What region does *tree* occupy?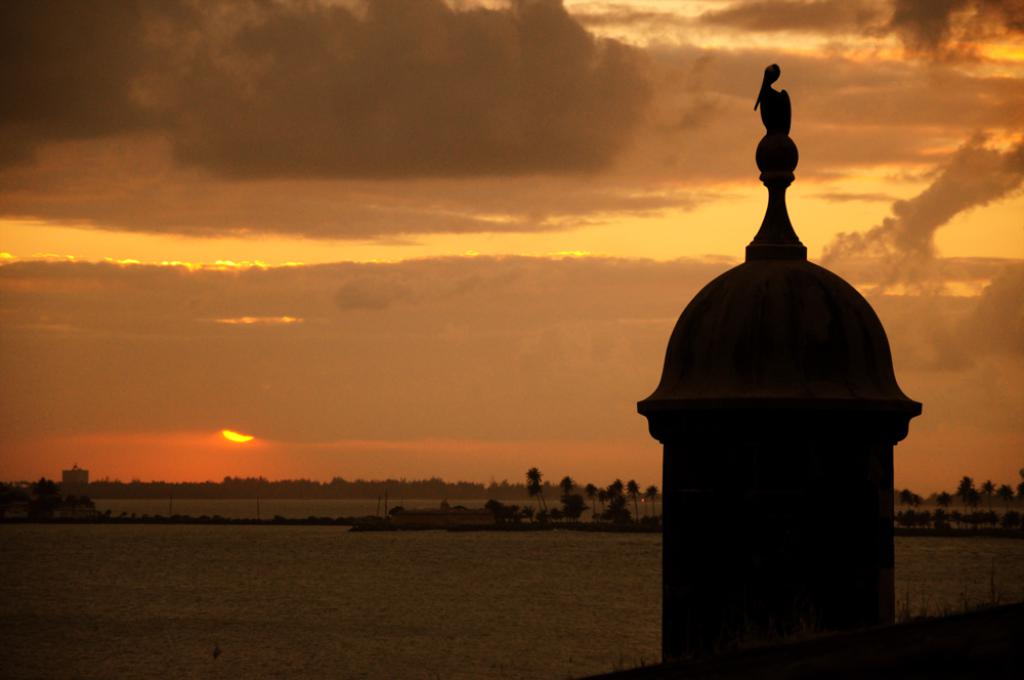
[x1=1017, y1=466, x2=1023, y2=499].
